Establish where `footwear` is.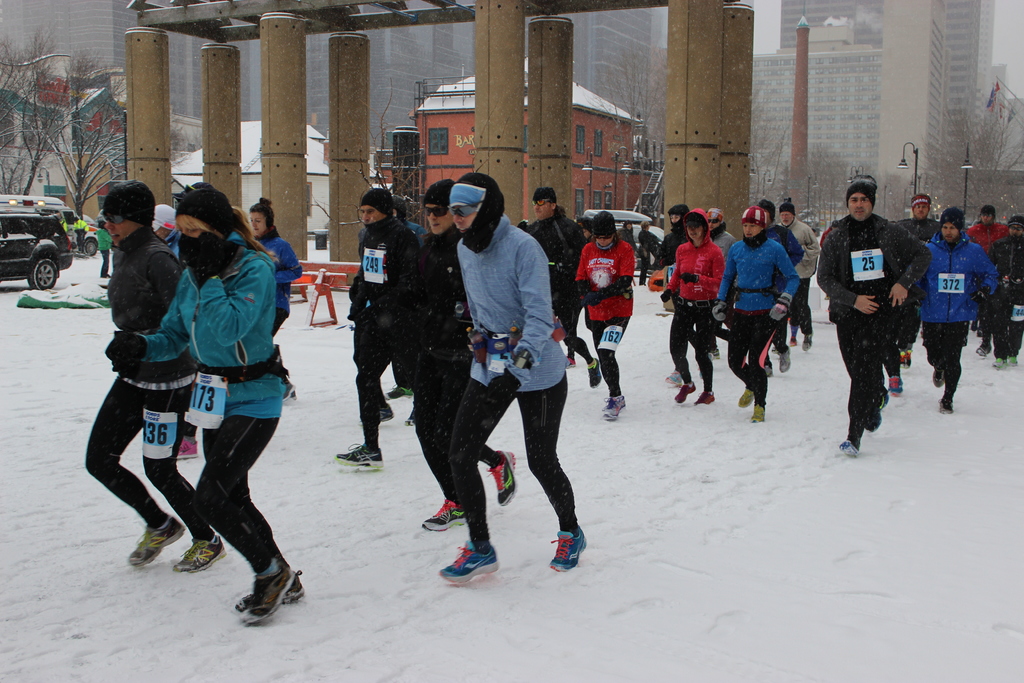
Established at box(403, 406, 417, 427).
